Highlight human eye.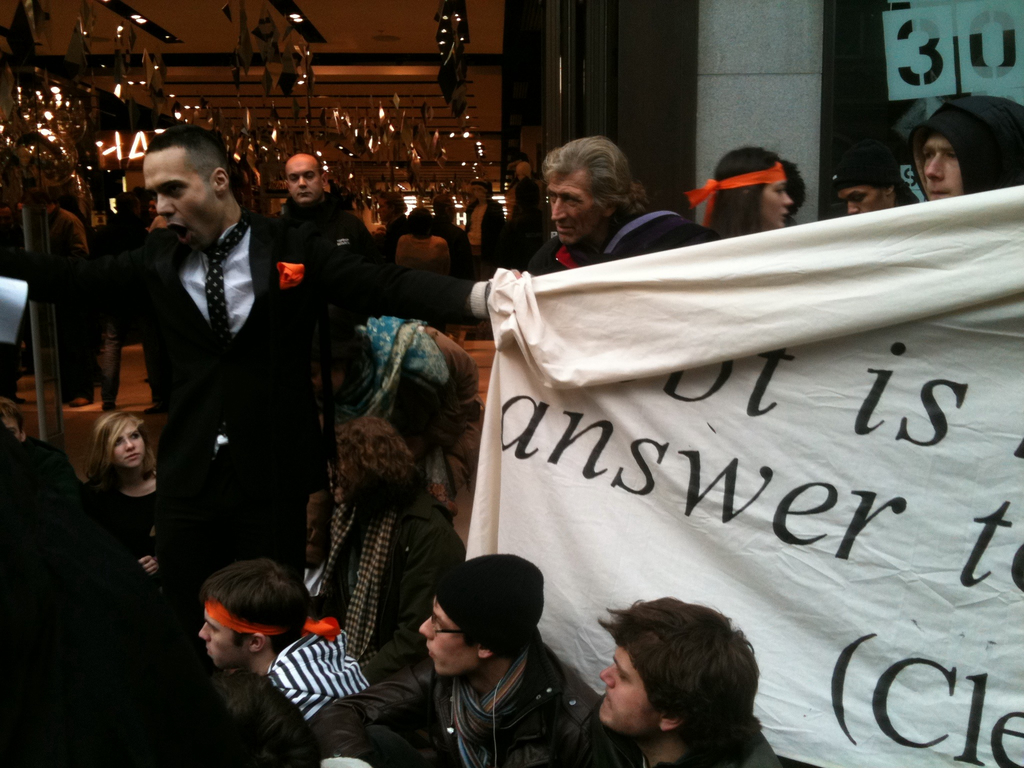
Highlighted region: (x1=924, y1=150, x2=935, y2=158).
